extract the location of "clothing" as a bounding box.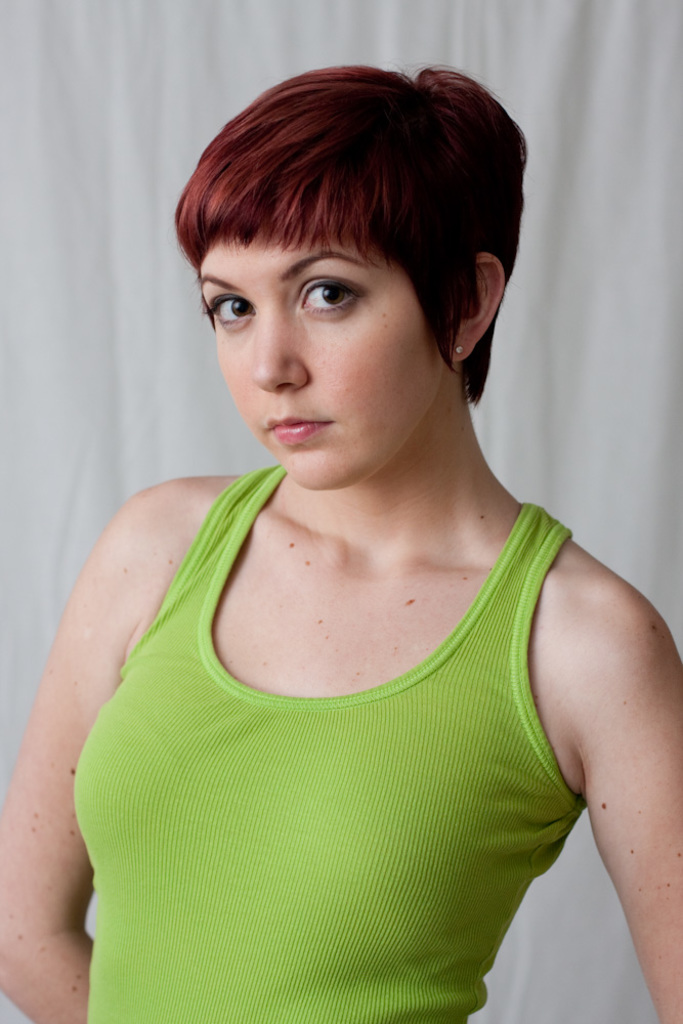
(x1=89, y1=437, x2=585, y2=1023).
